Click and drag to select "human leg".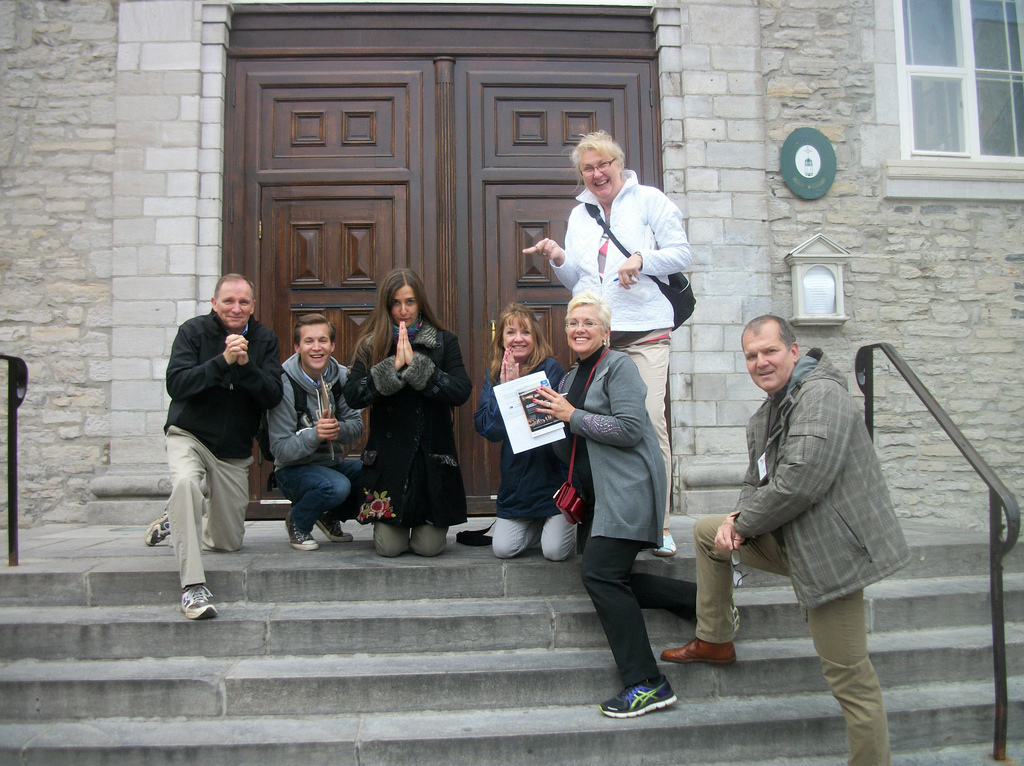
Selection: x1=163 y1=427 x2=215 y2=621.
